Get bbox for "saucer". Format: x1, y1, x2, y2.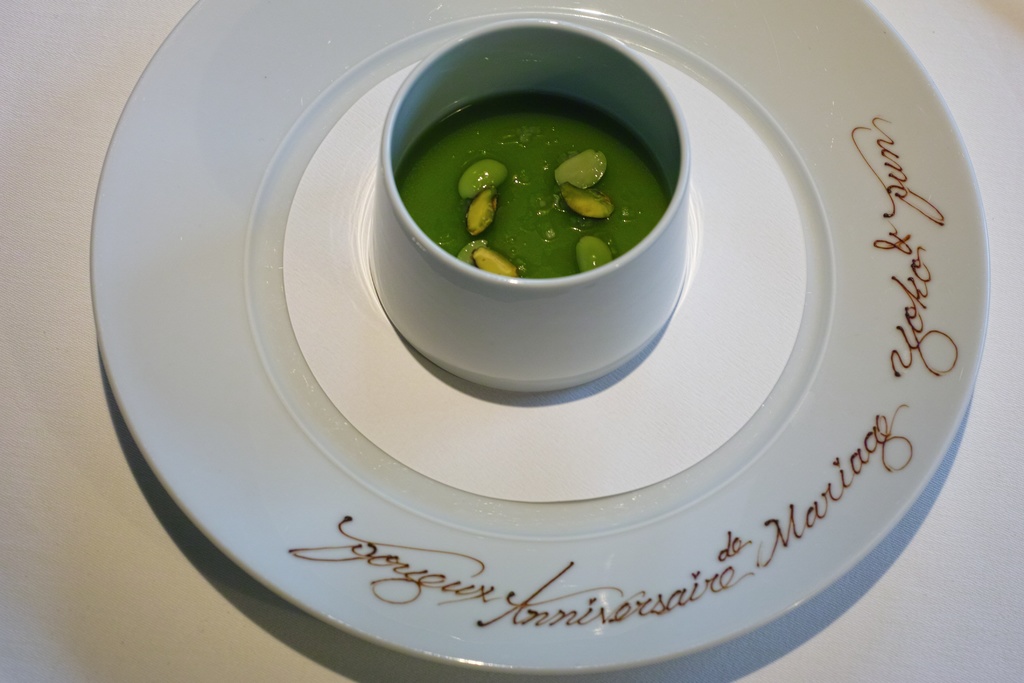
90, 1, 989, 679.
